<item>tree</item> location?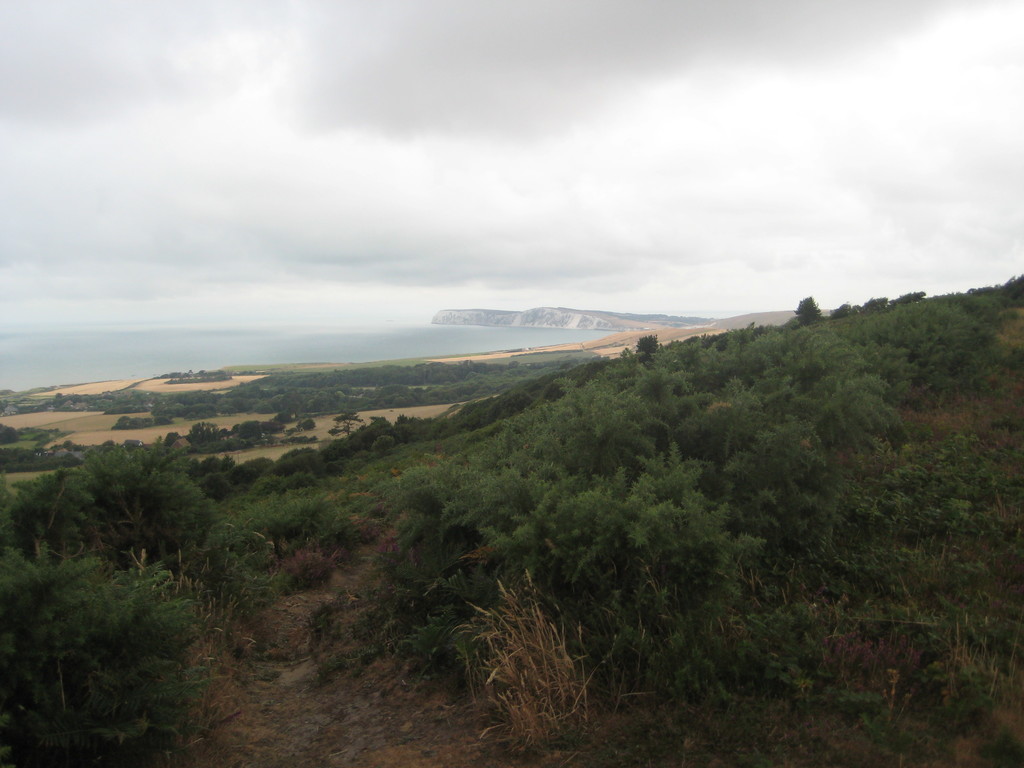
<region>238, 422, 260, 440</region>
